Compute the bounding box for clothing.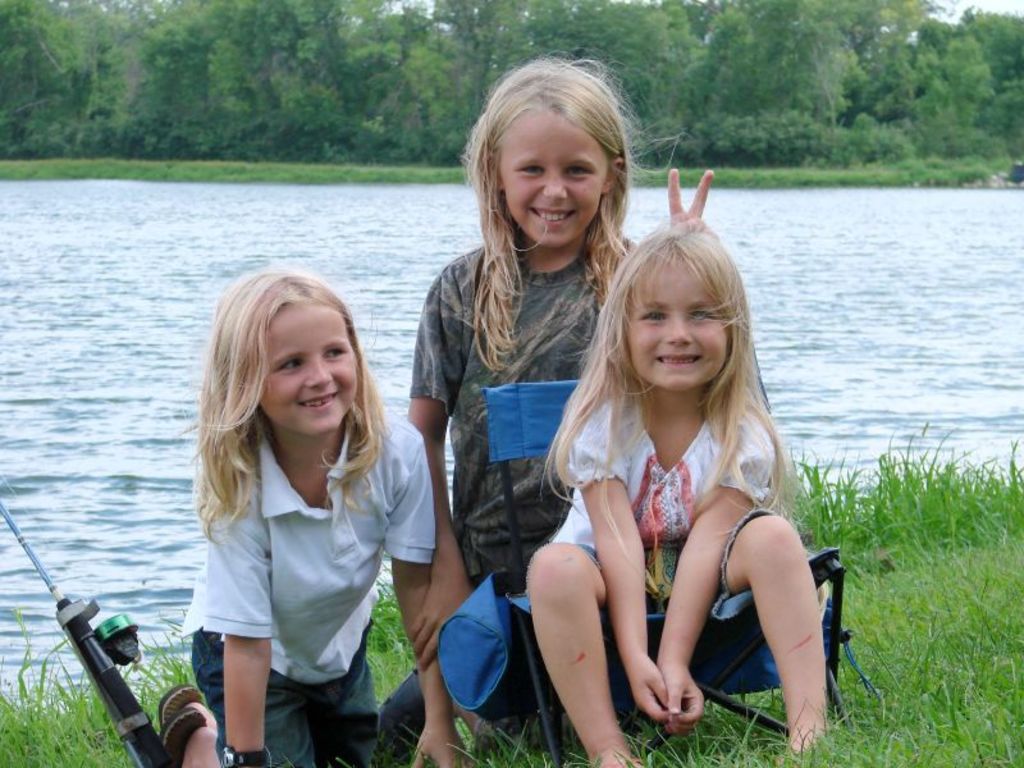
box(177, 406, 436, 767).
